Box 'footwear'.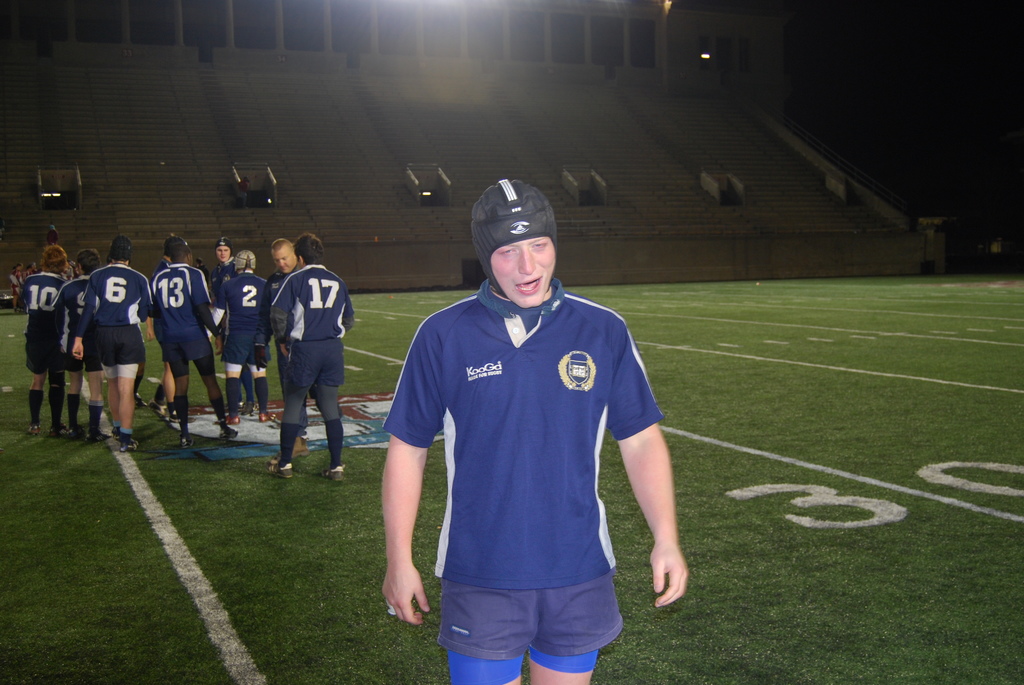
bbox=[182, 438, 194, 448].
